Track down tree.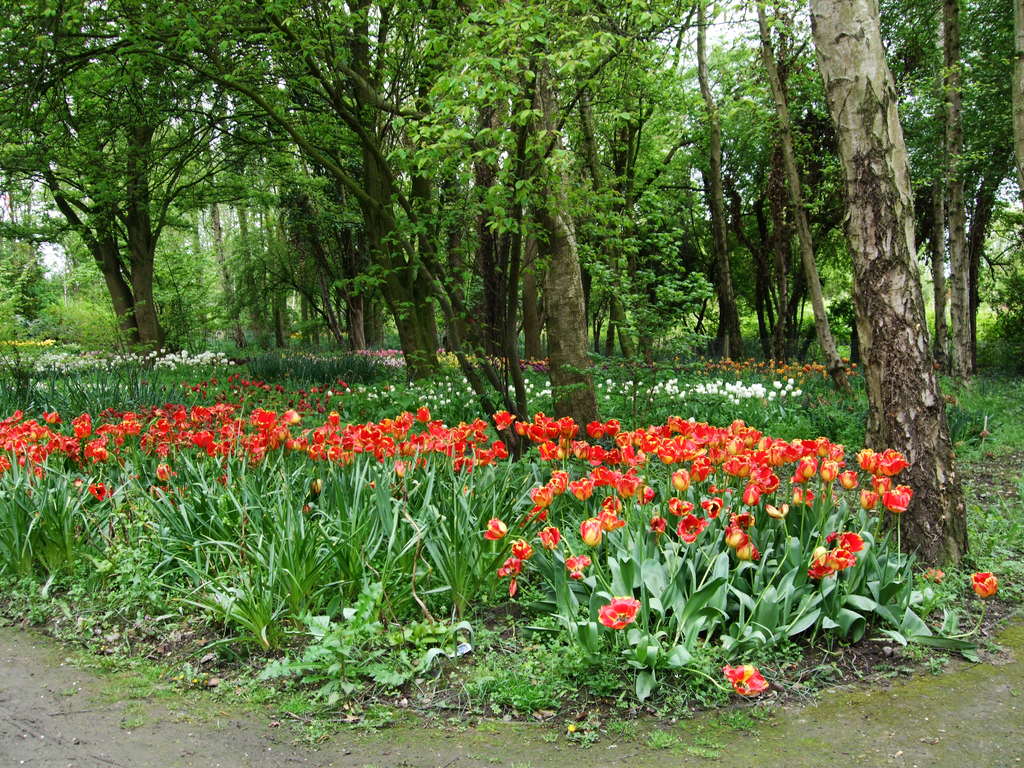
Tracked to bbox(783, 0, 986, 575).
